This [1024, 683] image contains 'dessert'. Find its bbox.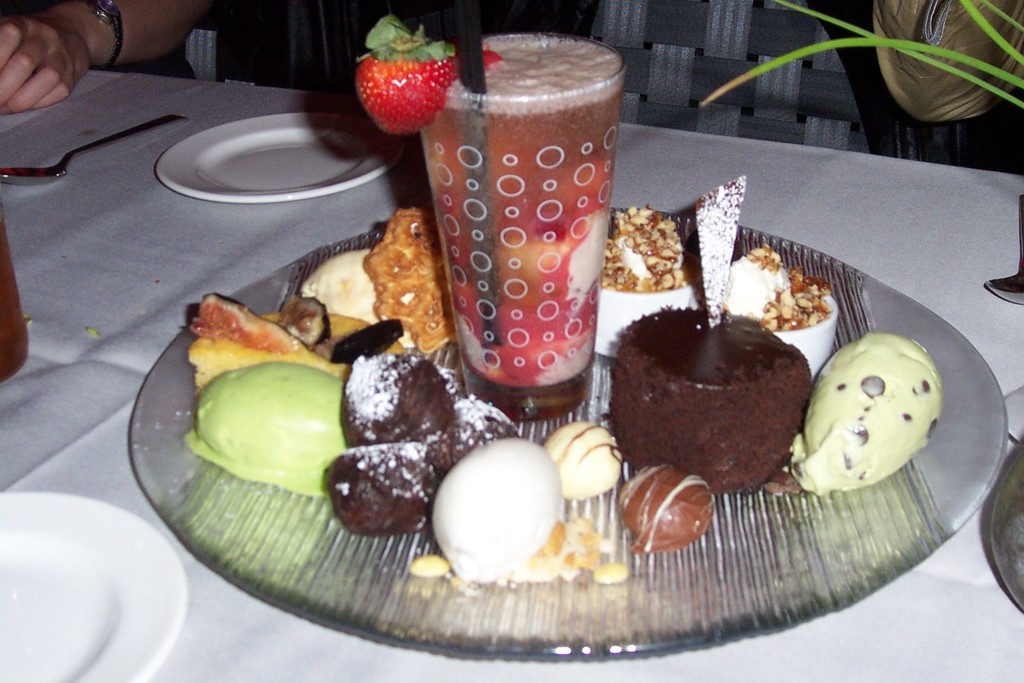
box(179, 364, 353, 490).
